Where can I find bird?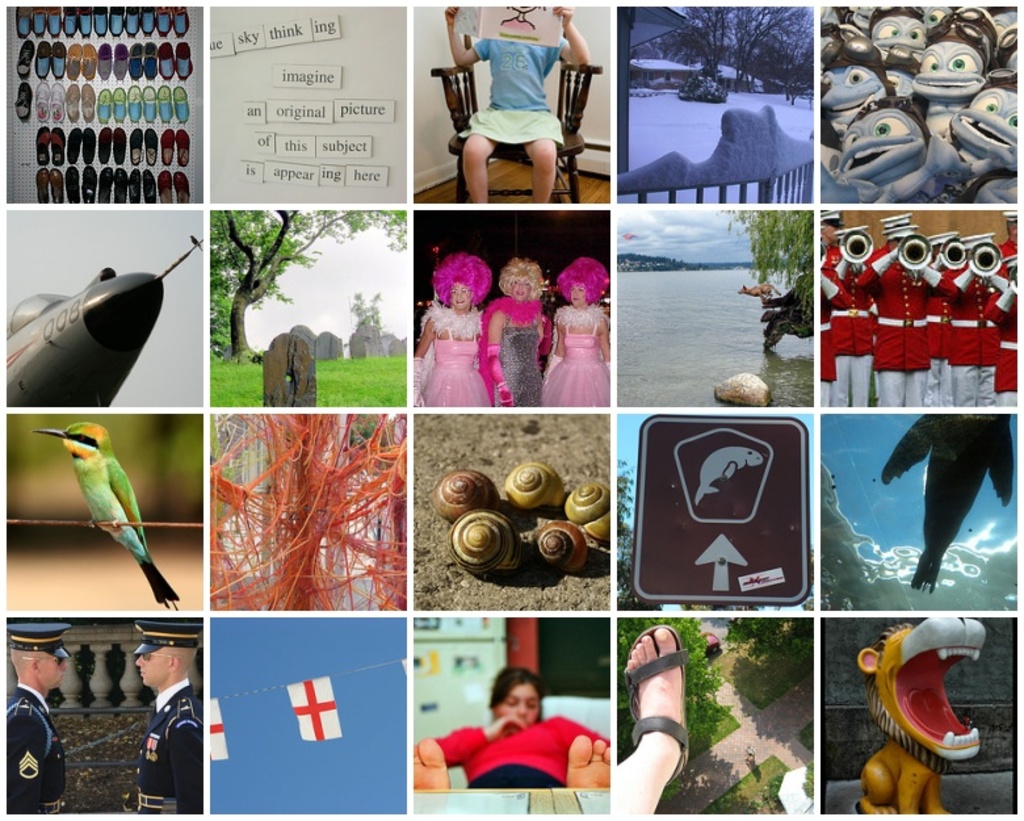
You can find it at (24, 410, 155, 620).
